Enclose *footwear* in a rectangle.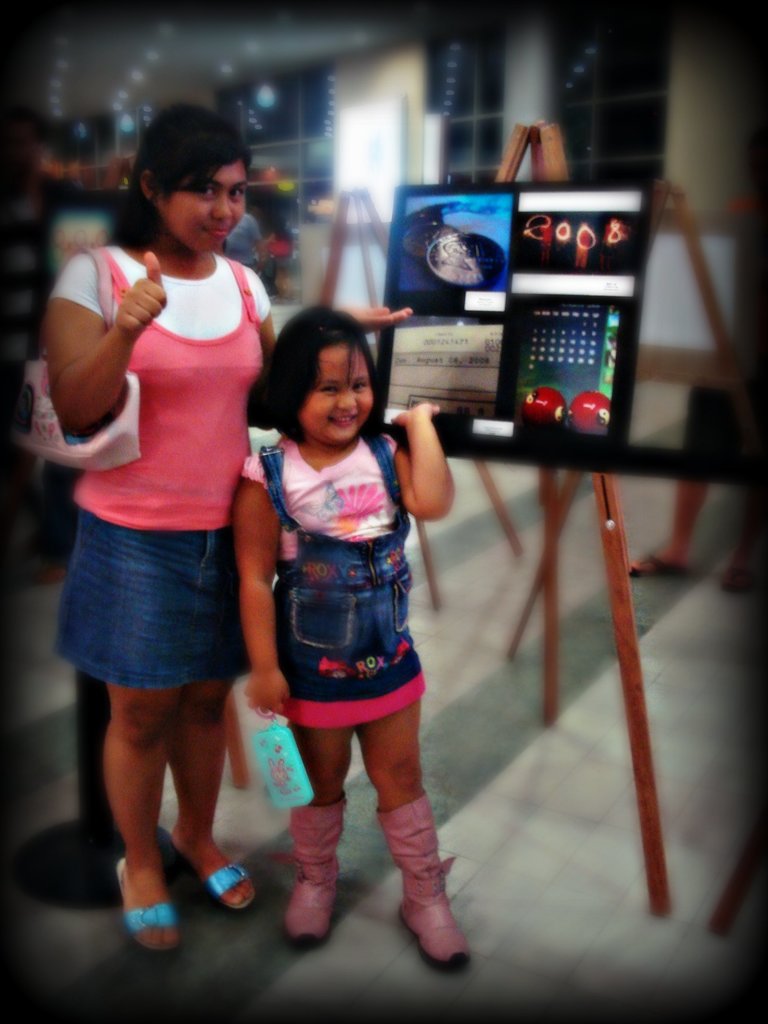
209,865,251,908.
